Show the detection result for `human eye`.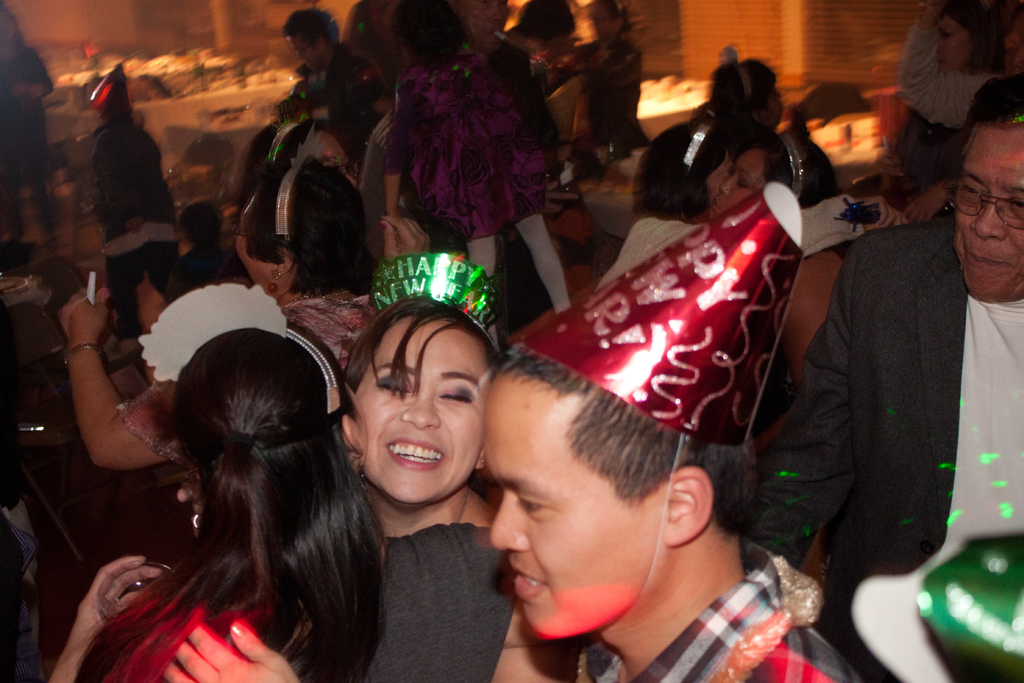
locate(371, 370, 415, 400).
